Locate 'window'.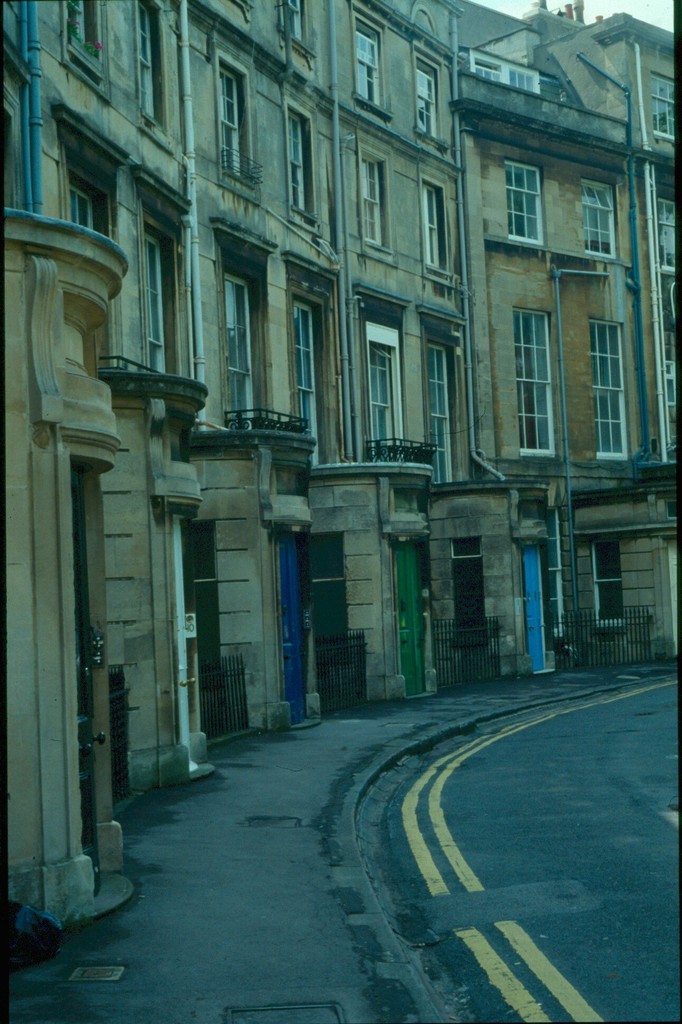
Bounding box: box(138, 227, 173, 378).
